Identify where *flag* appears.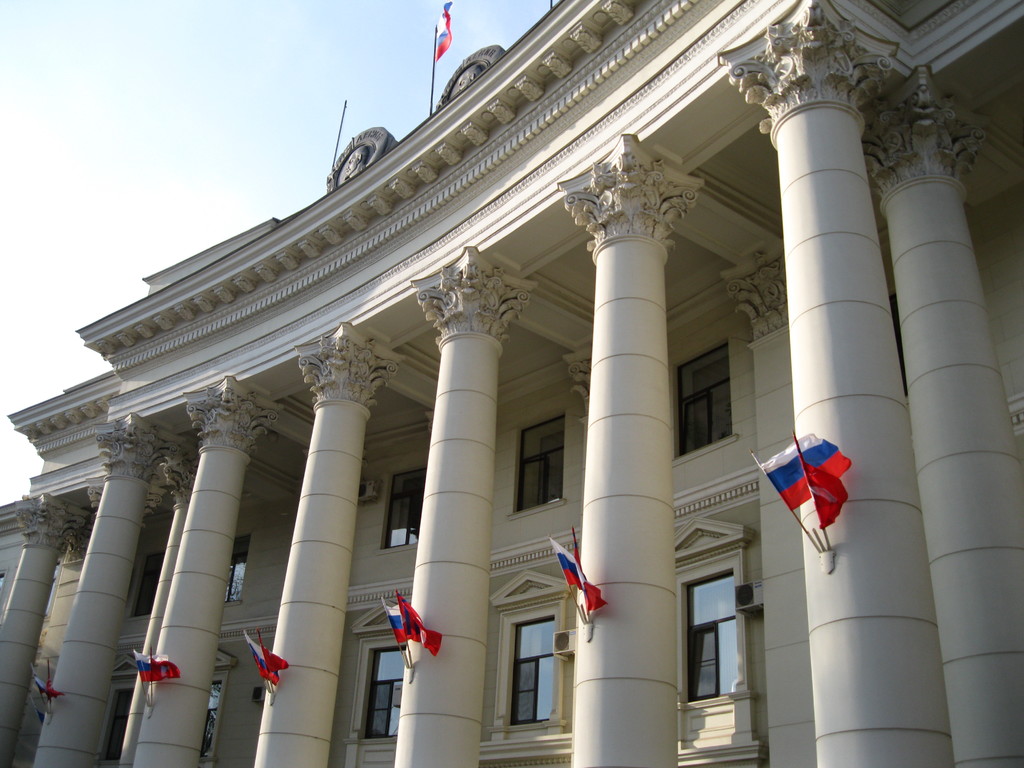
Appears at <region>547, 536, 586, 590</region>.
